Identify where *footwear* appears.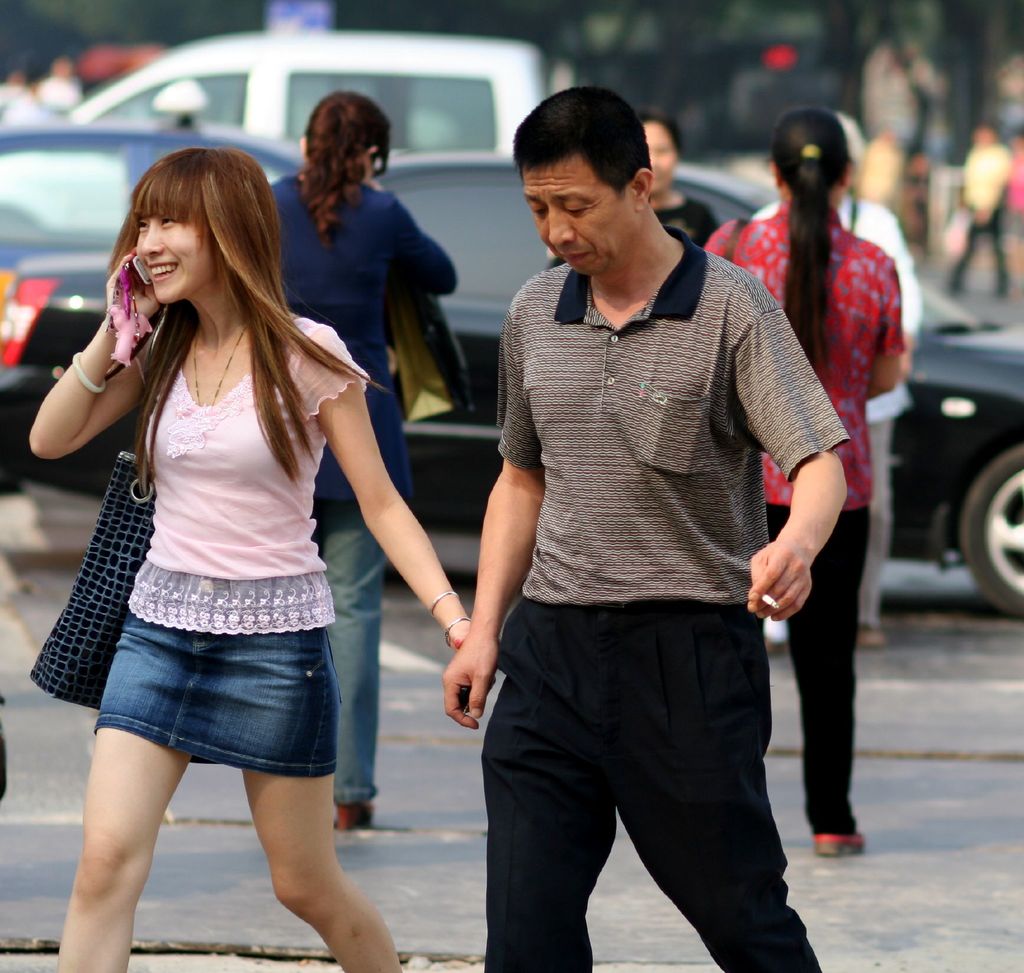
Appears at locate(330, 800, 378, 833).
